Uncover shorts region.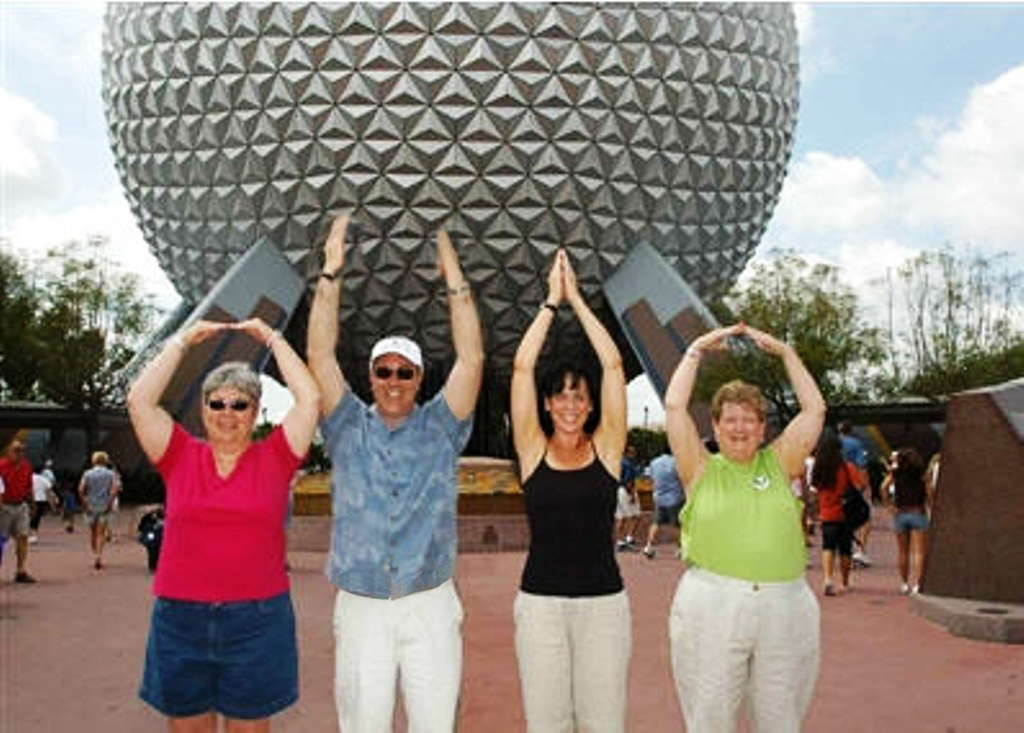
Uncovered: {"x1": 87, "y1": 510, "x2": 108, "y2": 528}.
